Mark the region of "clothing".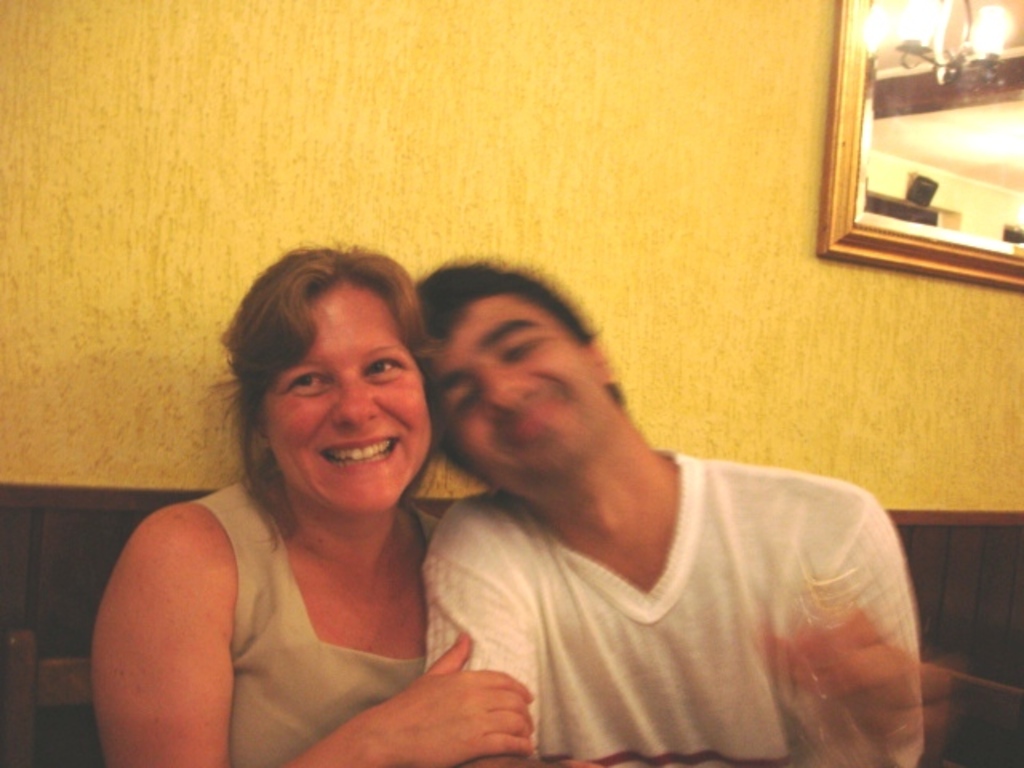
Region: rect(384, 390, 941, 747).
